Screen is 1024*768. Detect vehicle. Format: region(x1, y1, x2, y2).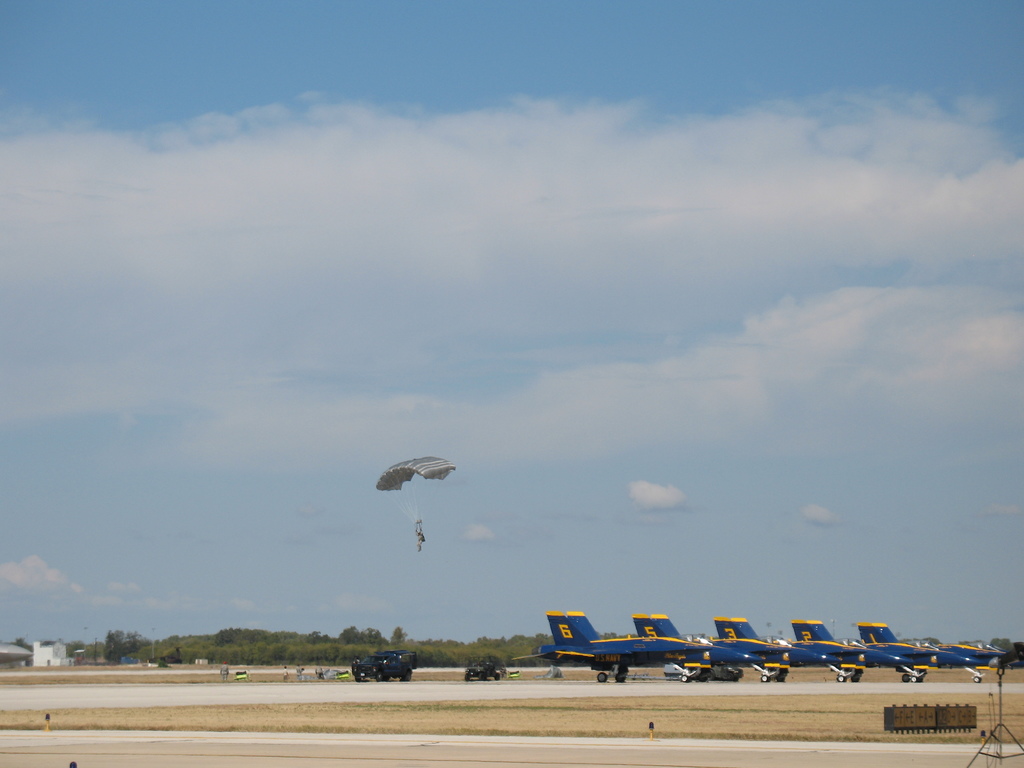
region(792, 623, 932, 689).
